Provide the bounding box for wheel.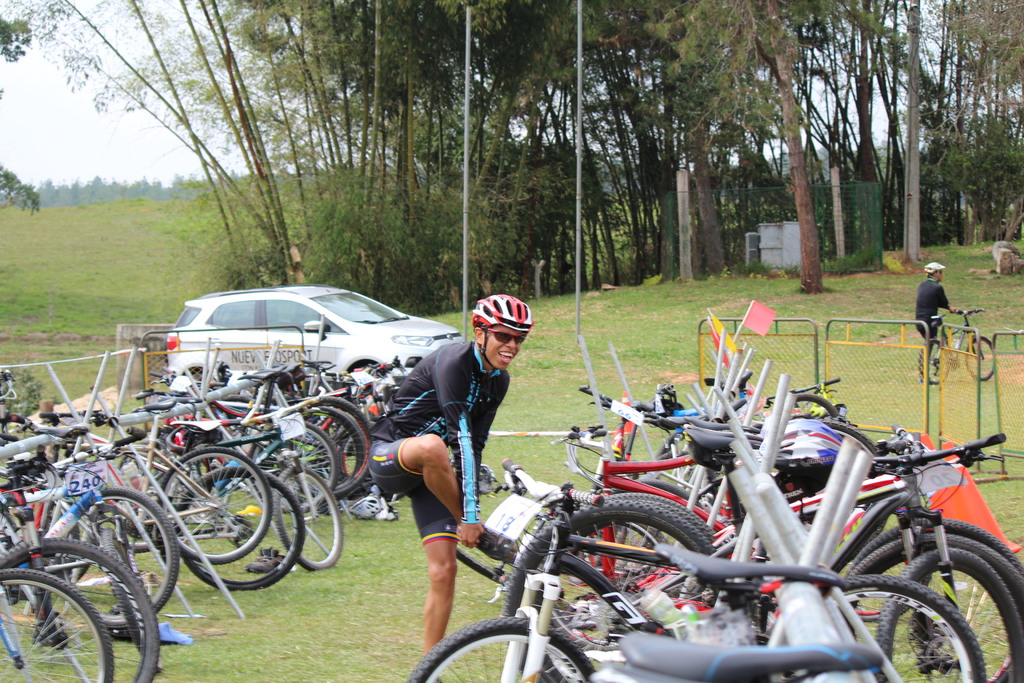
box=[925, 339, 951, 388].
